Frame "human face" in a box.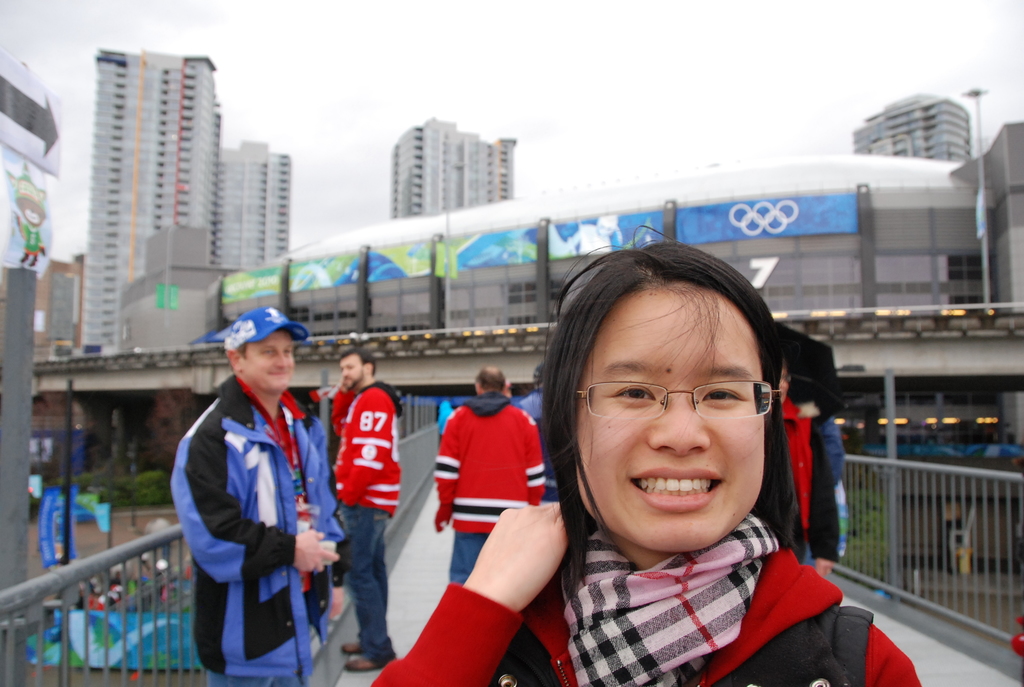
(575,288,765,548).
